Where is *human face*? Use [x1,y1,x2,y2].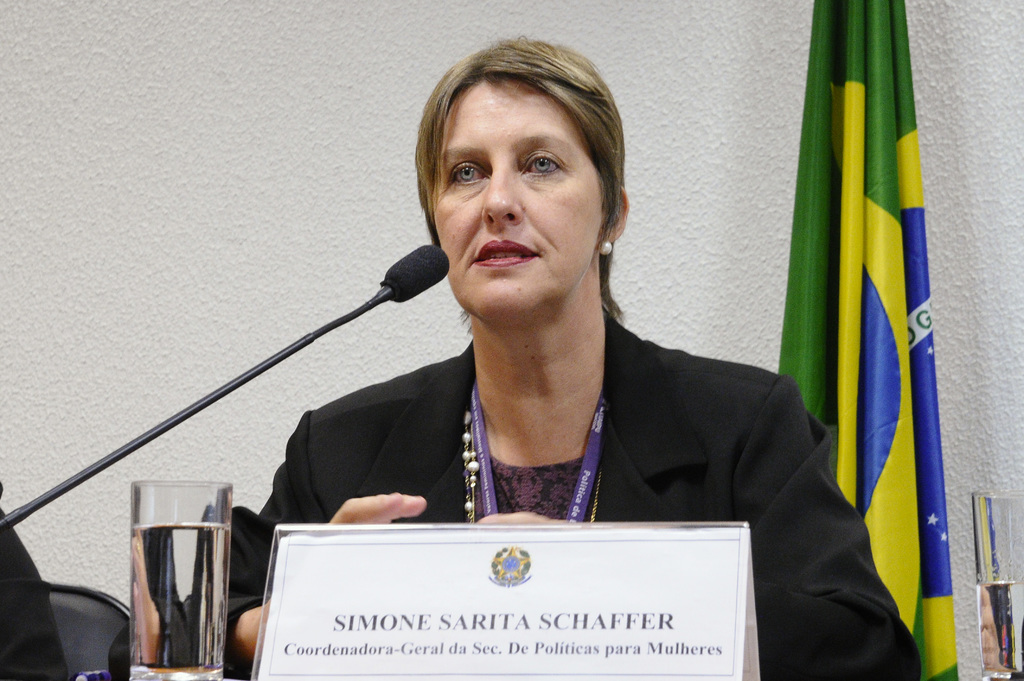
[426,68,620,328].
